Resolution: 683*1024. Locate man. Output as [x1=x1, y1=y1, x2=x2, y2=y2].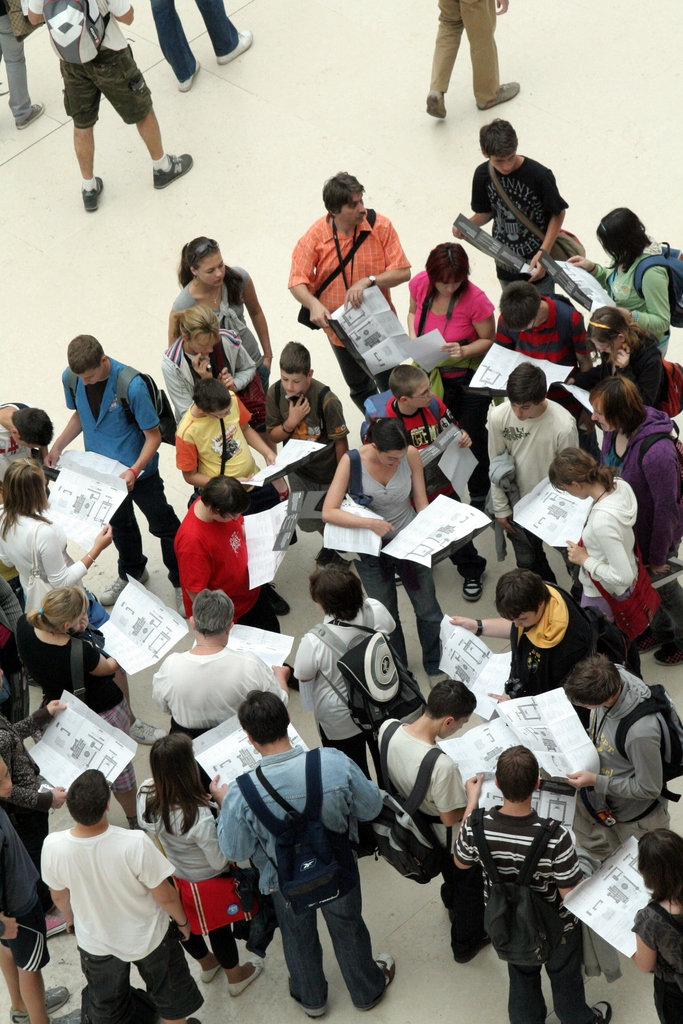
[x1=425, y1=0, x2=522, y2=119].
